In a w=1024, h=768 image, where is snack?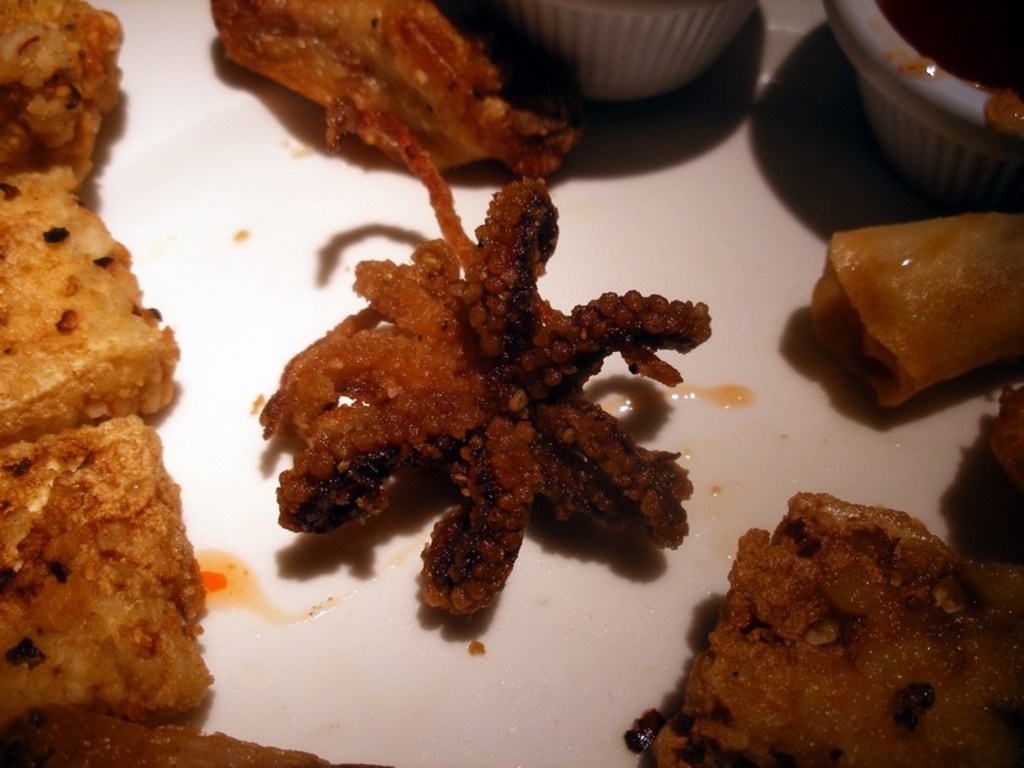
[x1=207, y1=1, x2=581, y2=177].
